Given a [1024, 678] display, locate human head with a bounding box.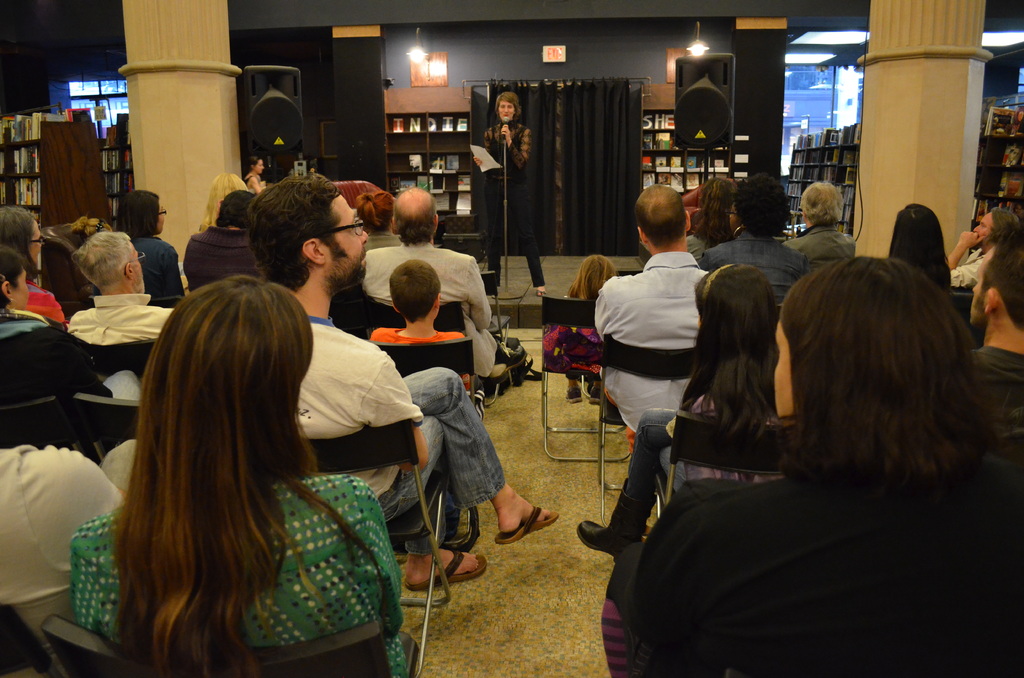
Located: x1=116 y1=189 x2=164 y2=235.
